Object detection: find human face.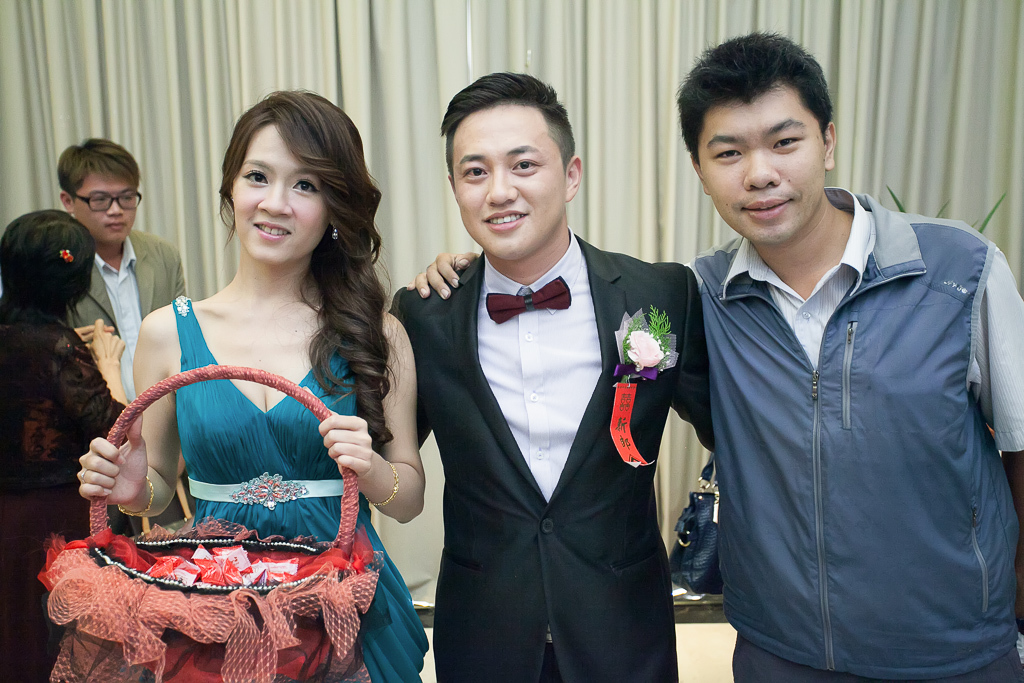
(x1=72, y1=171, x2=136, y2=243).
